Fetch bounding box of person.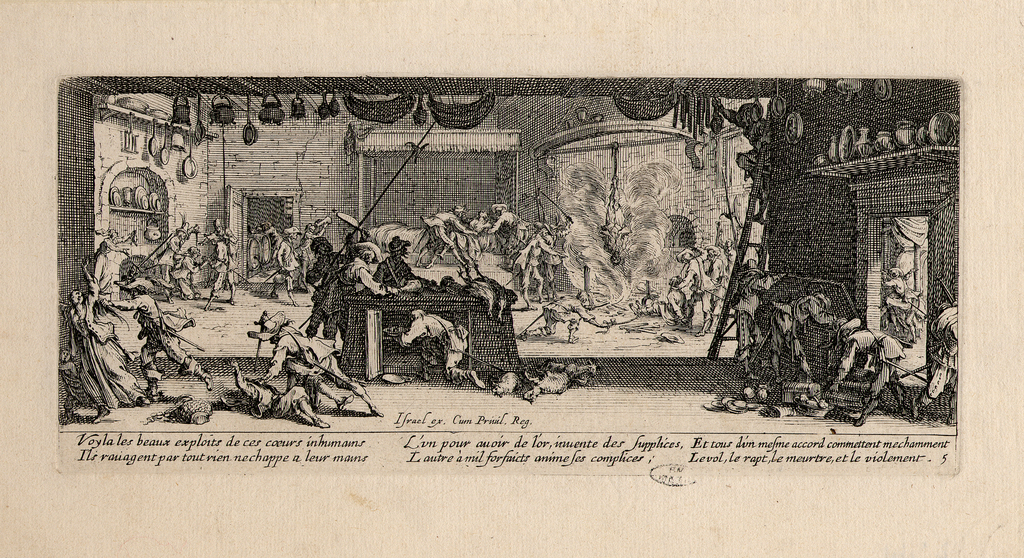
Bbox: x1=408 y1=195 x2=526 y2=270.
